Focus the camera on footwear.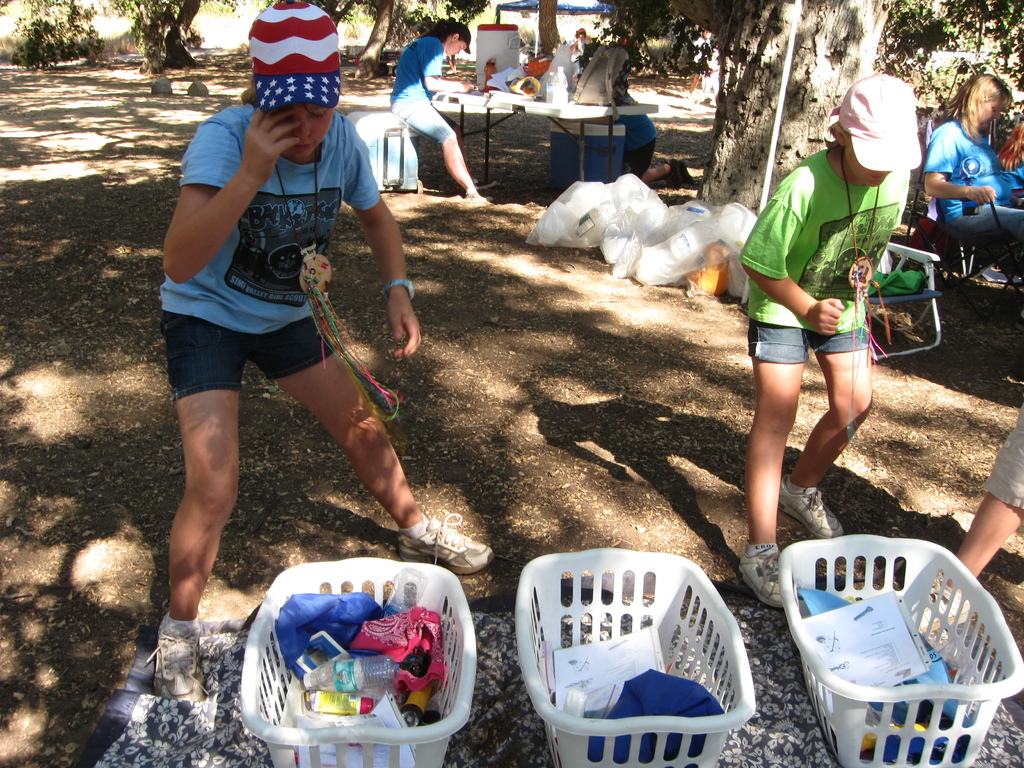
Focus region: bbox=(394, 495, 503, 582).
